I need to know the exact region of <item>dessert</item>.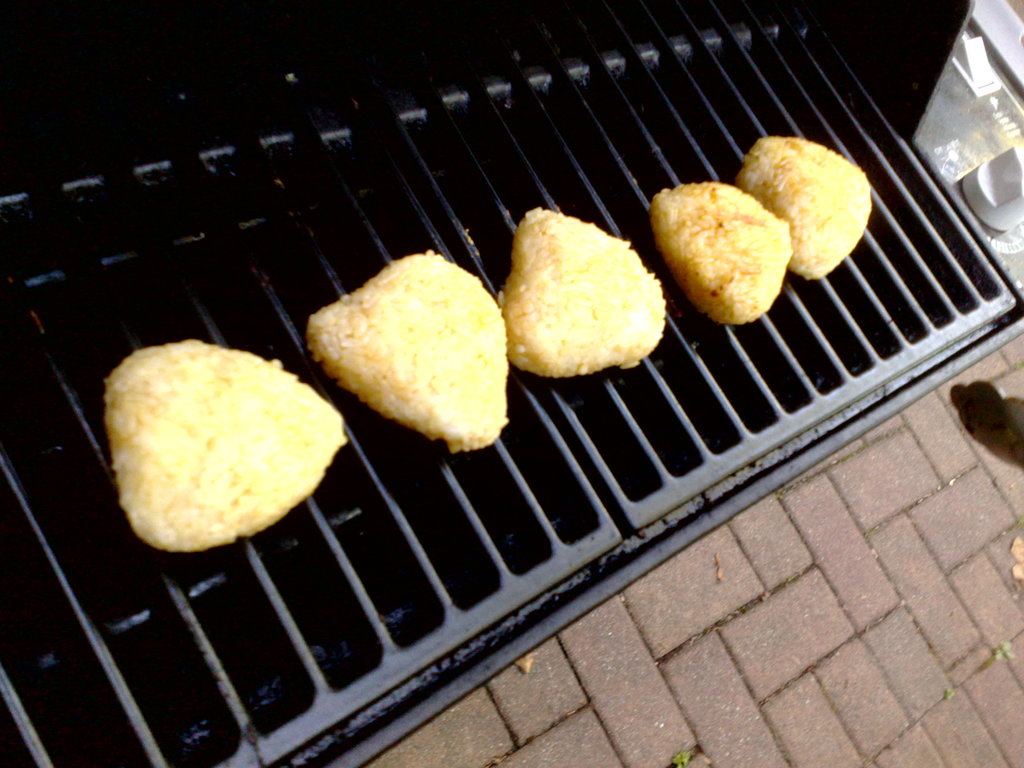
Region: 504 208 664 374.
